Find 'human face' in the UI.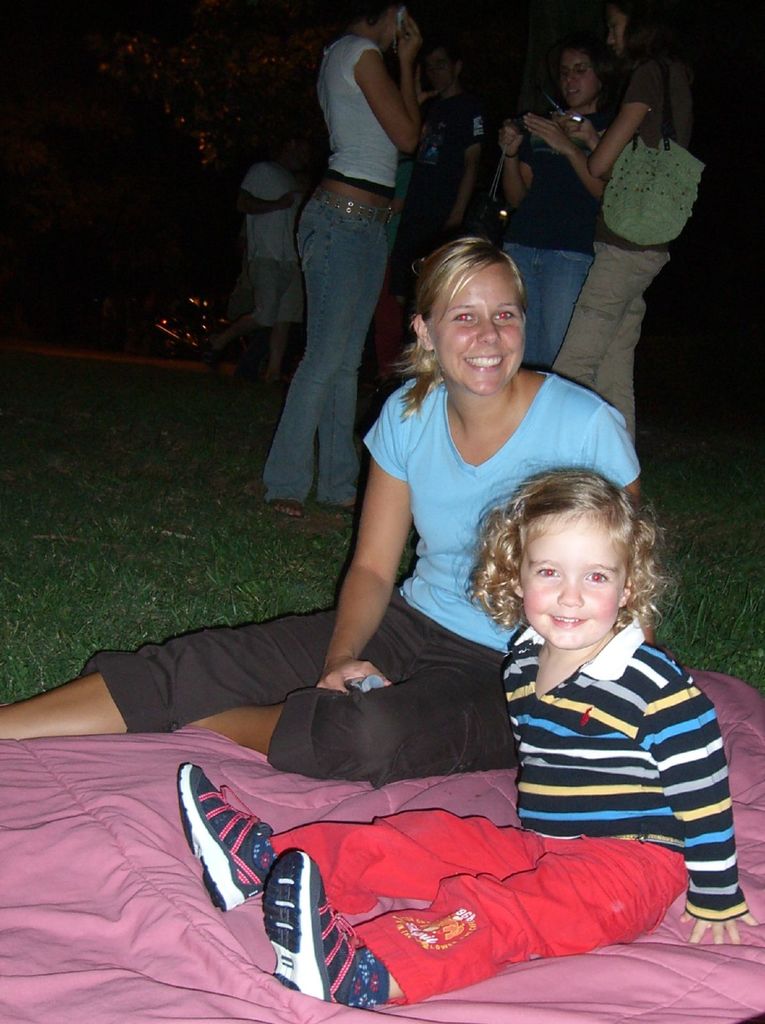
UI element at [x1=555, y1=48, x2=603, y2=113].
